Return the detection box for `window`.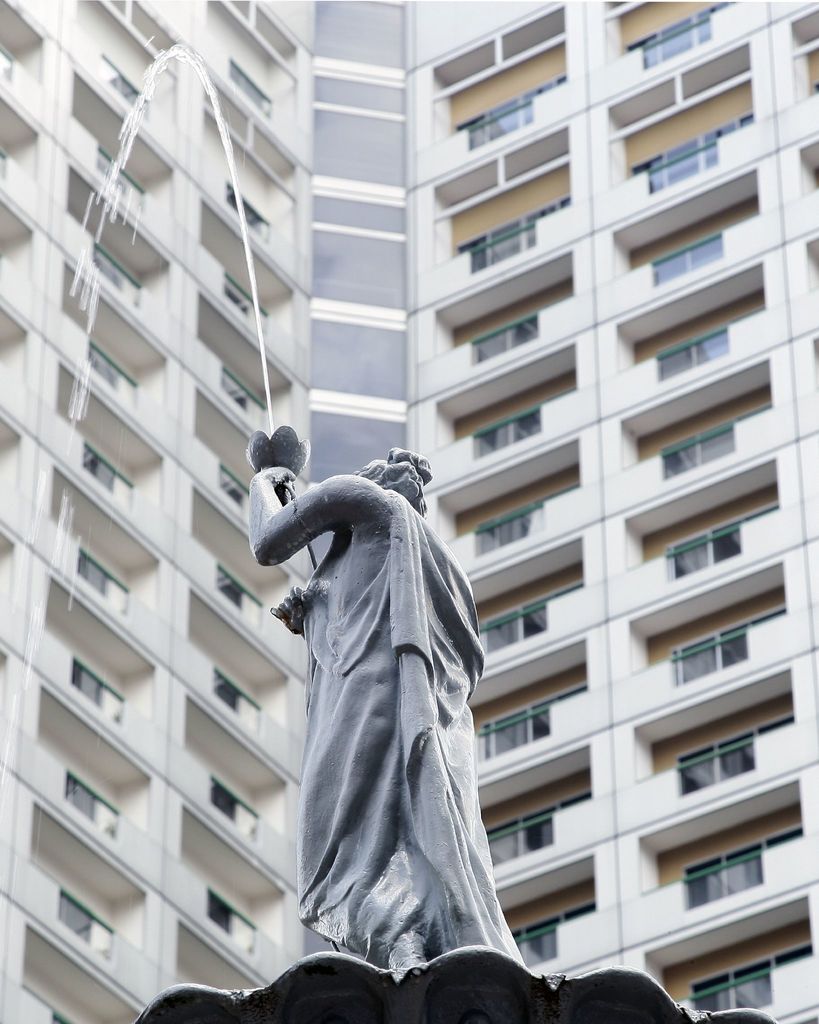
box=[310, 415, 406, 487].
